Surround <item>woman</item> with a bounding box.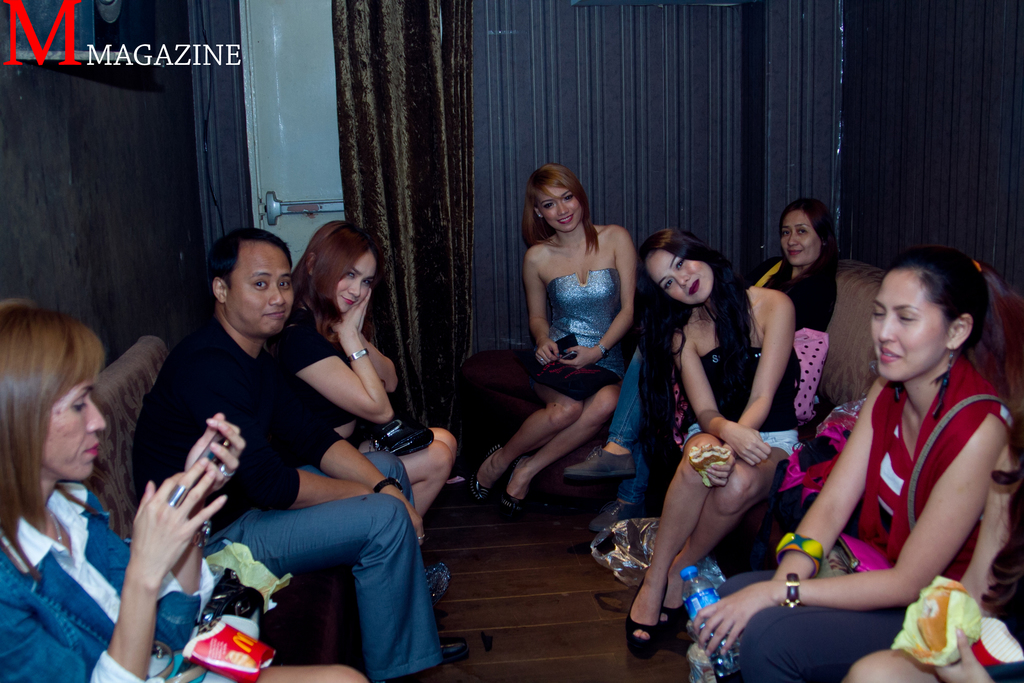
Rect(563, 194, 842, 536).
